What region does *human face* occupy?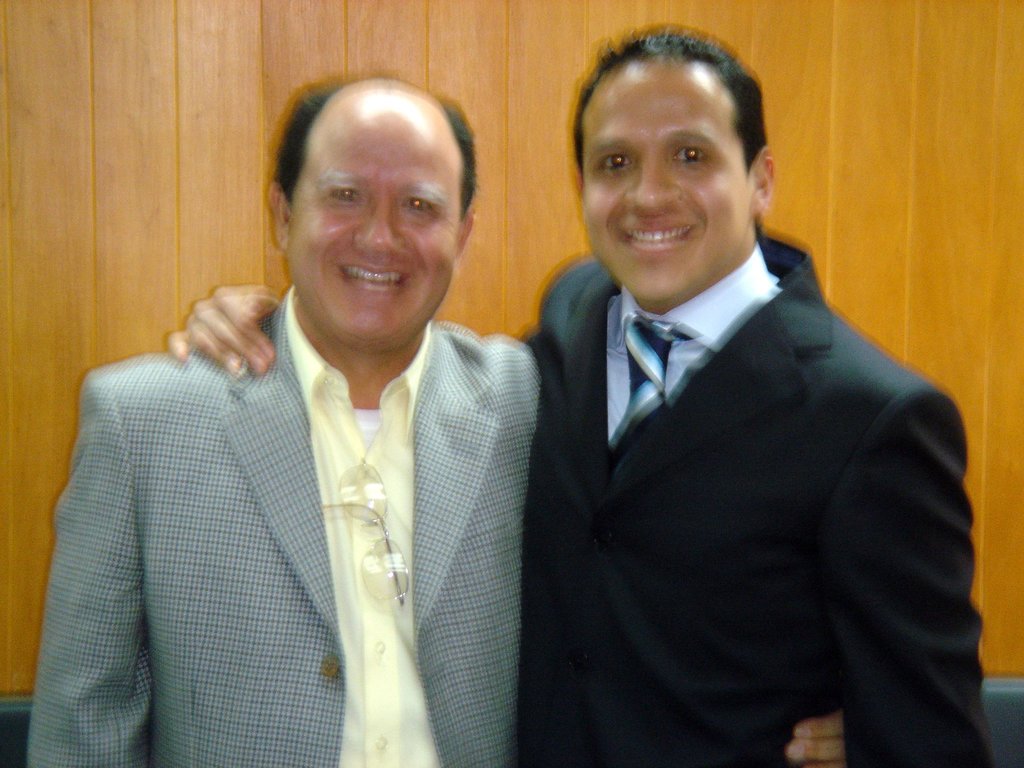
box=[583, 61, 752, 300].
